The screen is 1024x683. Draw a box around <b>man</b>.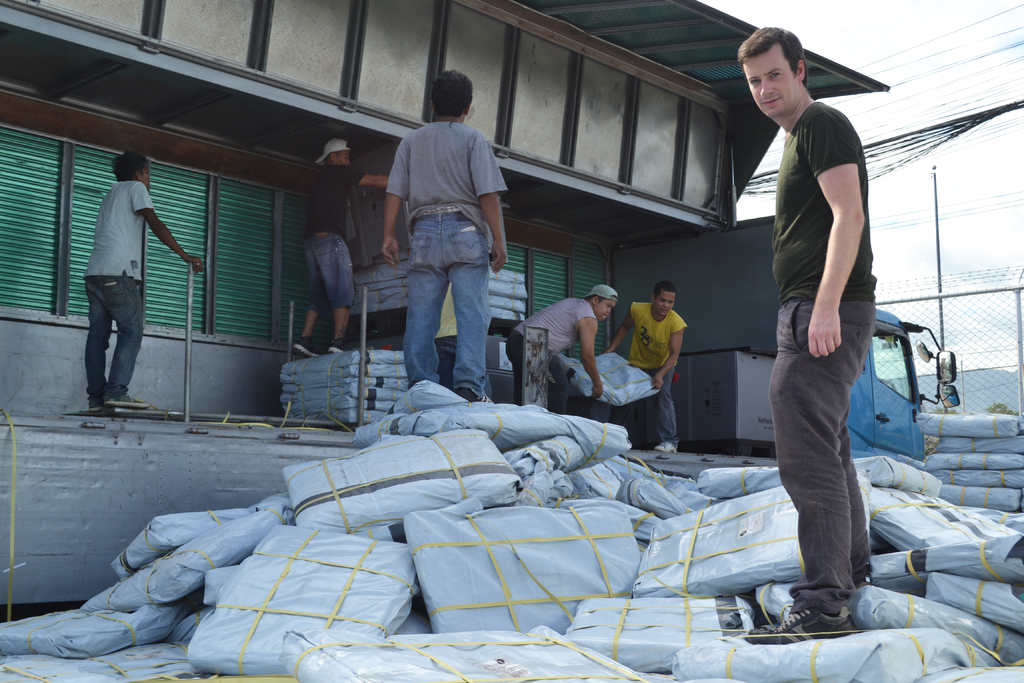
rect(289, 136, 395, 356).
